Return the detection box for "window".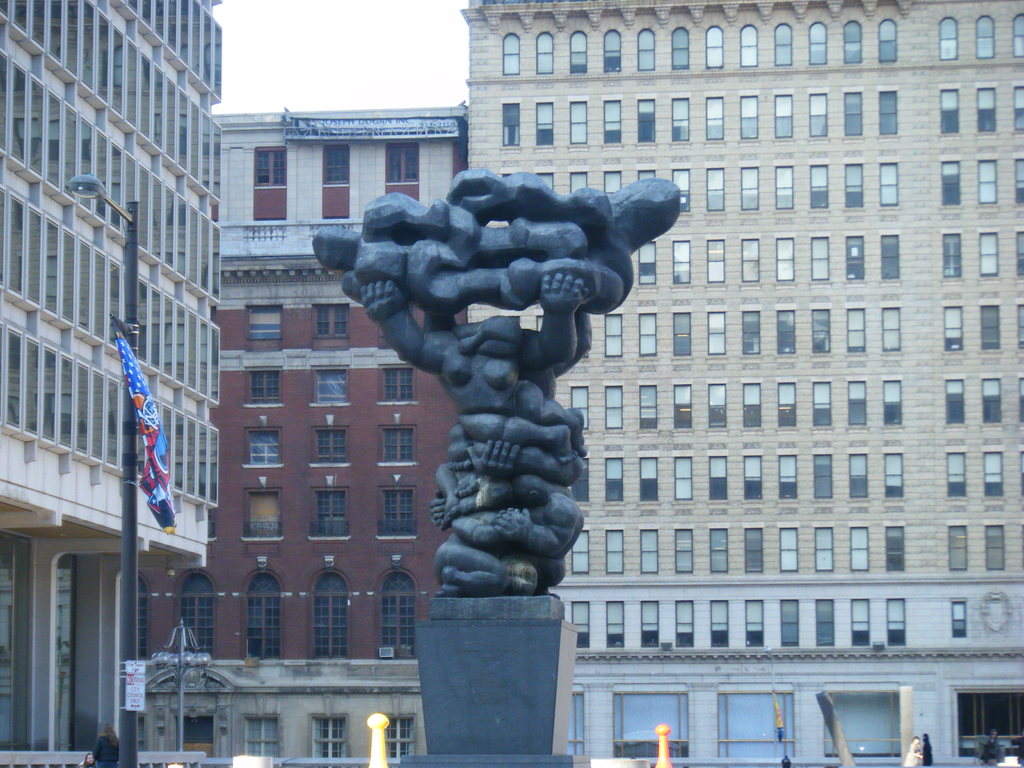
box=[568, 689, 589, 756].
